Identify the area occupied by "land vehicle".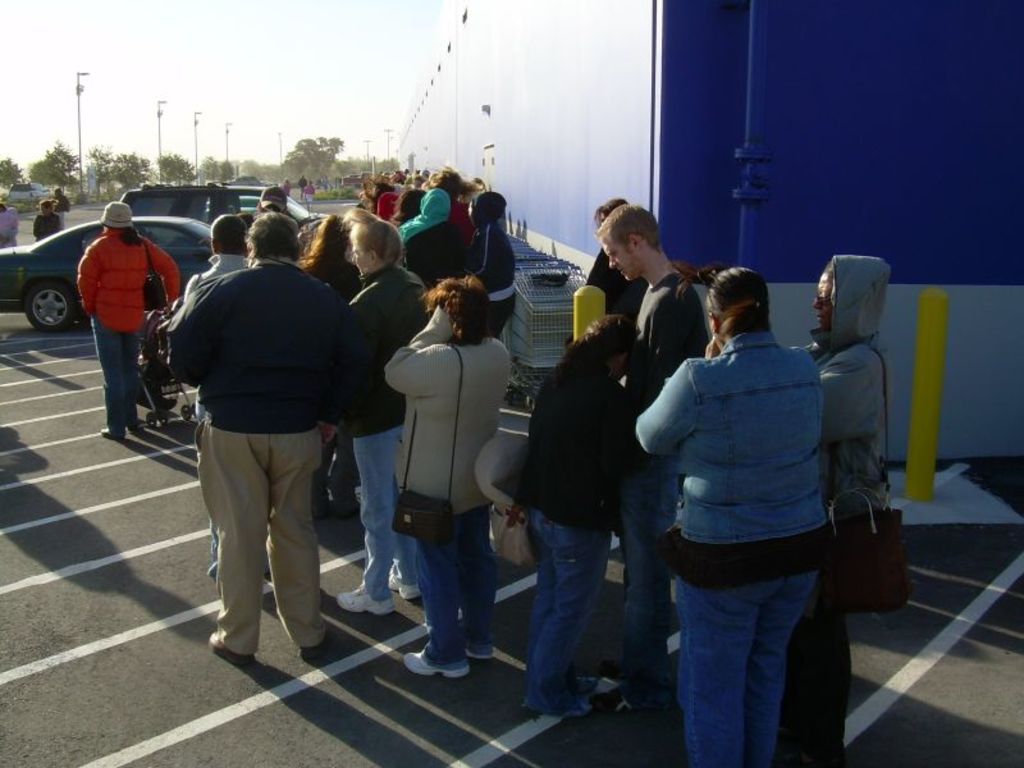
Area: (left=5, top=210, right=191, bottom=332).
